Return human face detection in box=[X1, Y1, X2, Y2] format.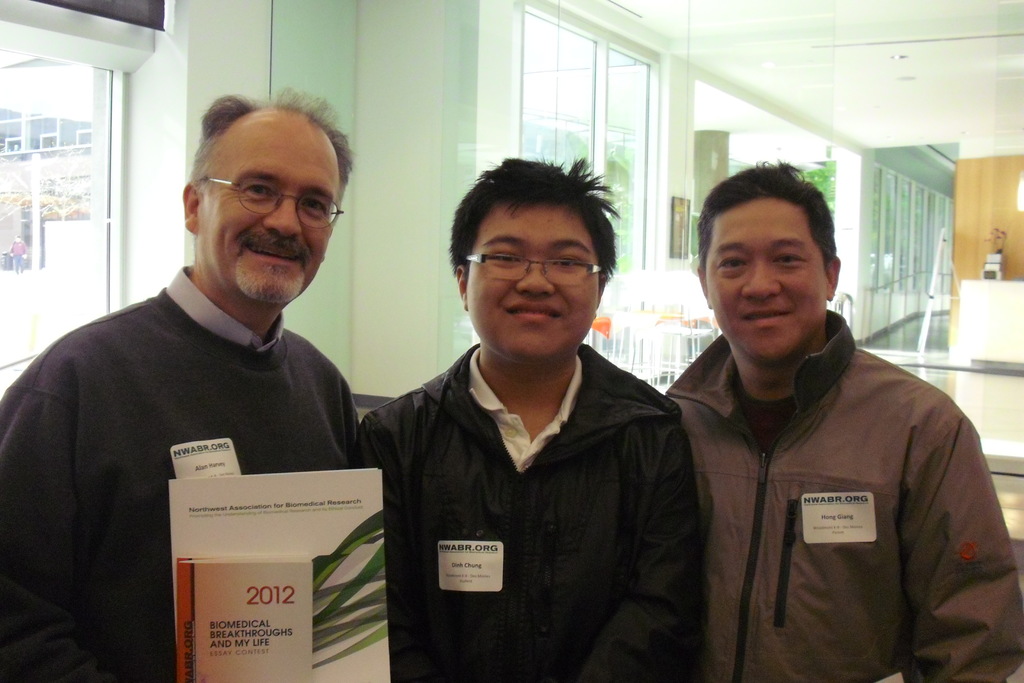
box=[703, 197, 824, 358].
